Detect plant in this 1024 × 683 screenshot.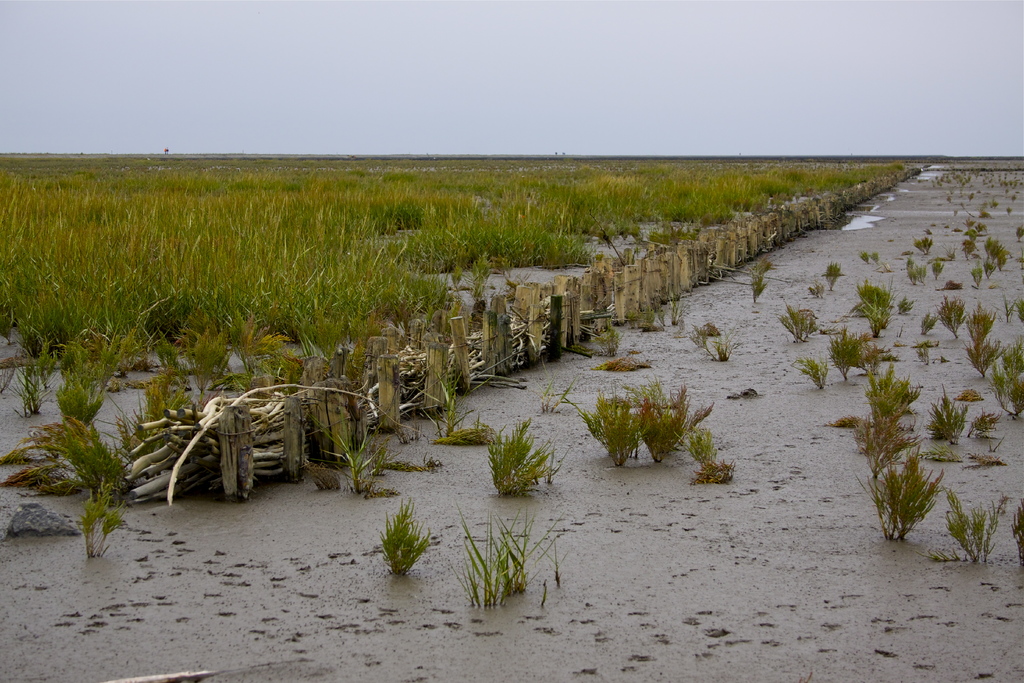
Detection: {"left": 903, "top": 265, "right": 917, "bottom": 285}.
